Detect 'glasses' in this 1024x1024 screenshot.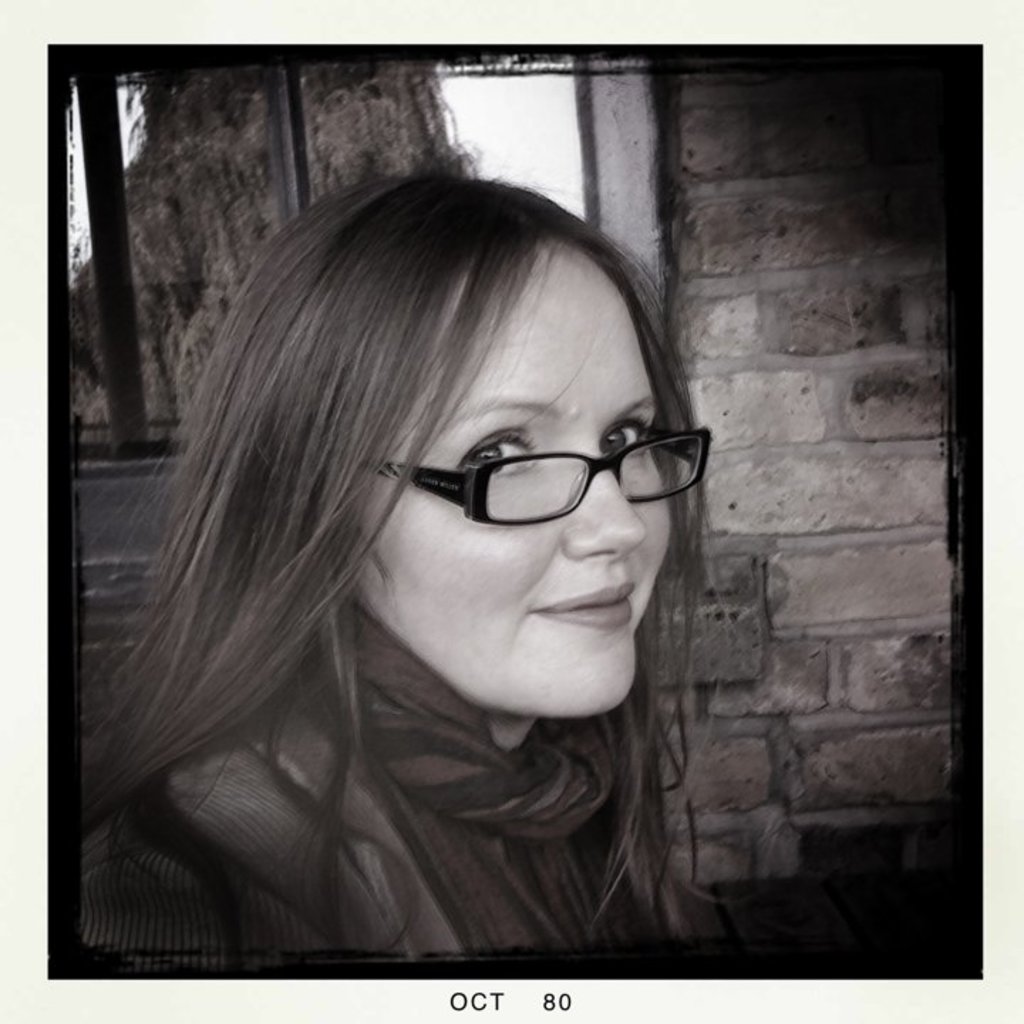
Detection: (363,420,715,532).
